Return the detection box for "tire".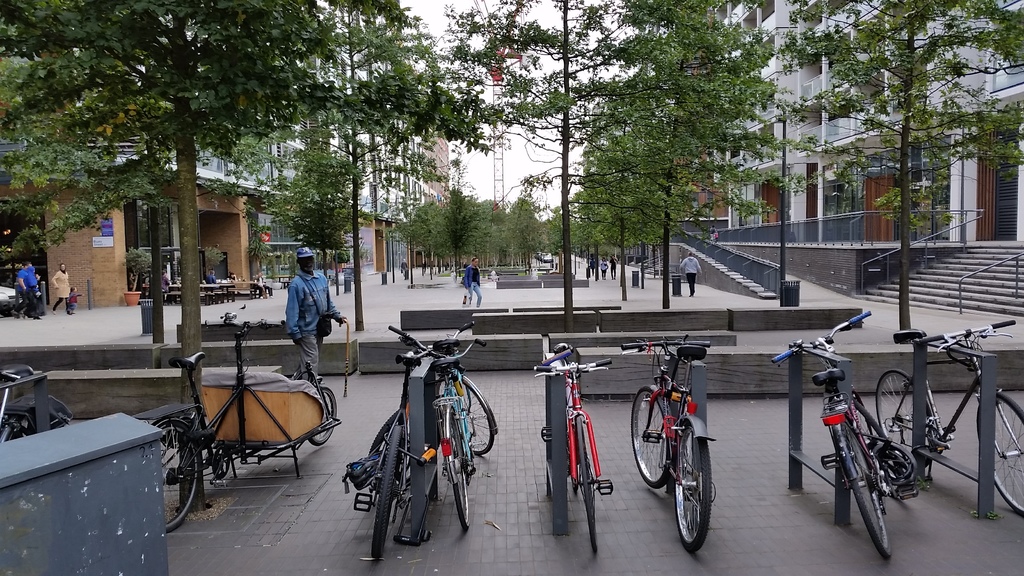
<bbox>451, 410, 468, 532</bbox>.
